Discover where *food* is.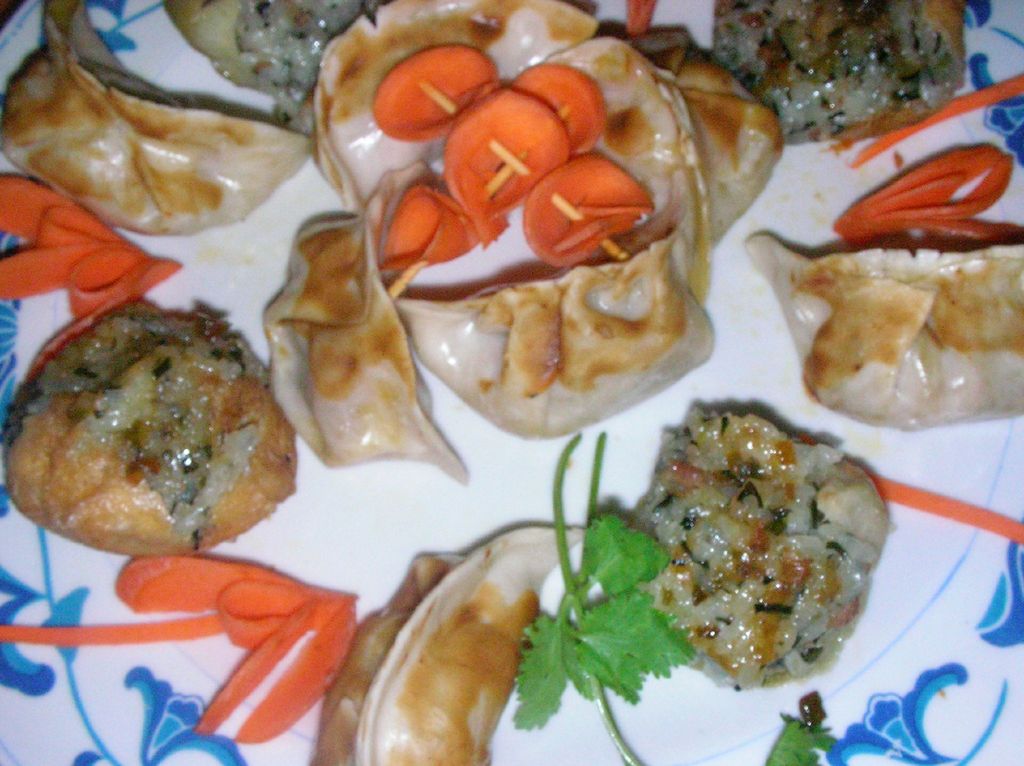
Discovered at x1=307, y1=520, x2=593, y2=765.
